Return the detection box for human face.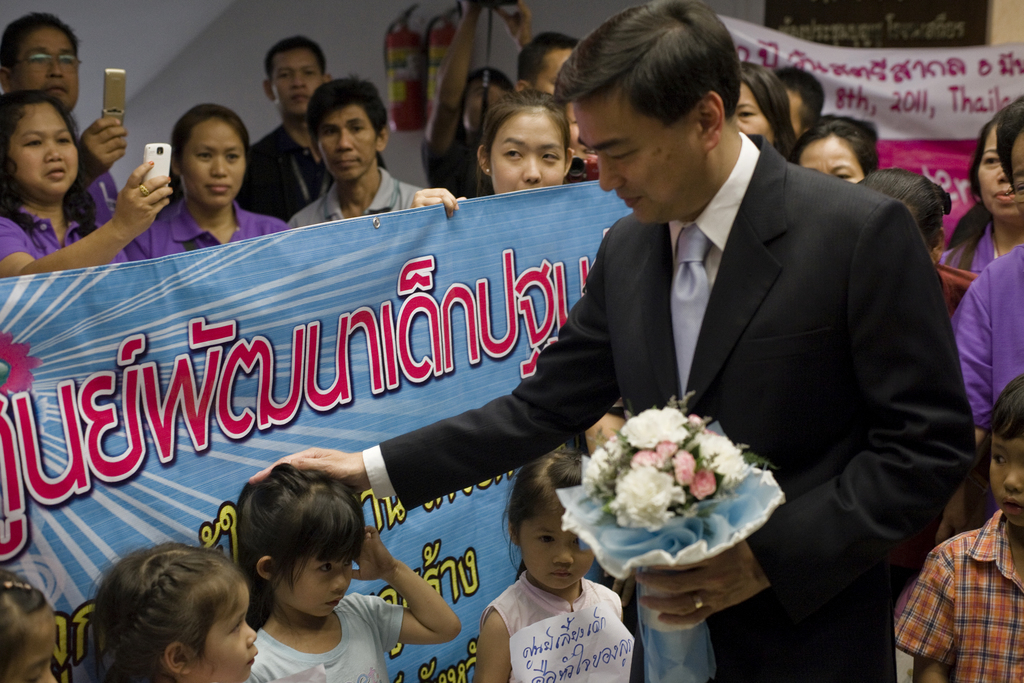
180:118:244:207.
